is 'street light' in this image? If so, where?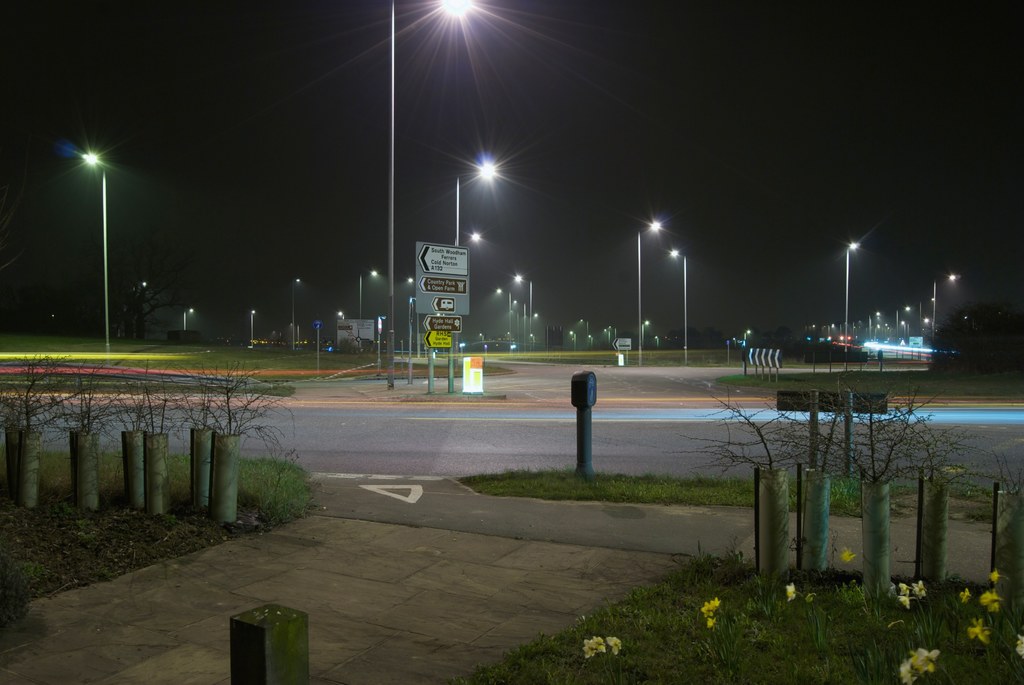
Yes, at {"left": 843, "top": 233, "right": 862, "bottom": 361}.
